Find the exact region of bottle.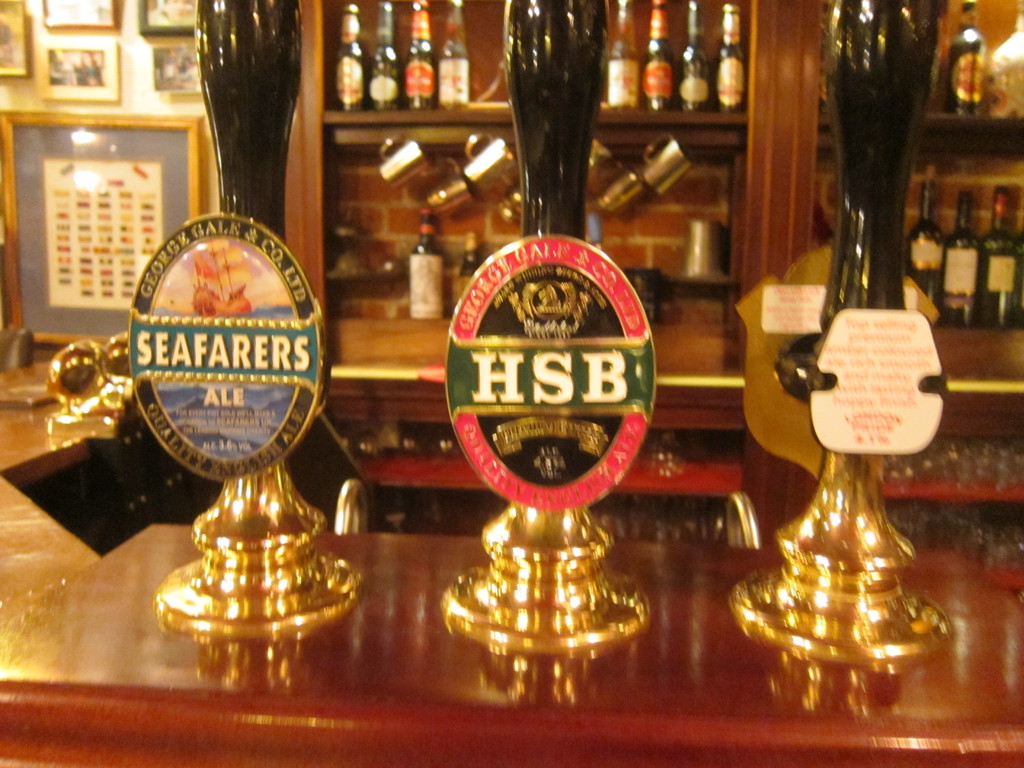
Exact region: left=502, top=0, right=623, bottom=560.
